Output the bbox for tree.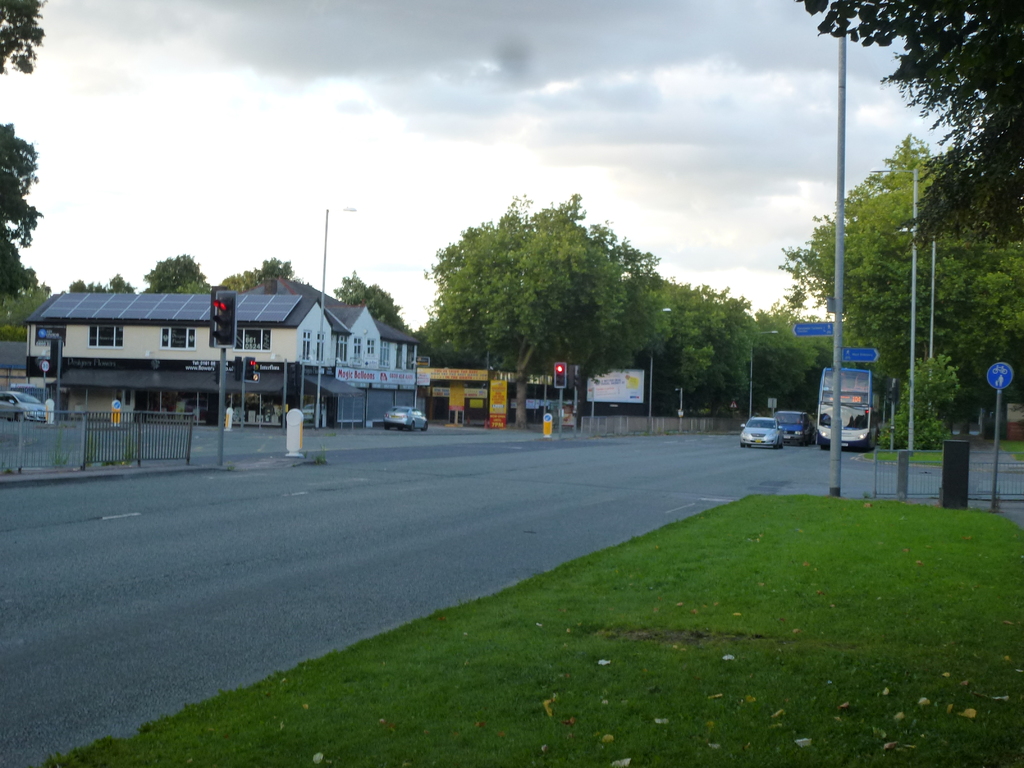
(141,253,213,294).
